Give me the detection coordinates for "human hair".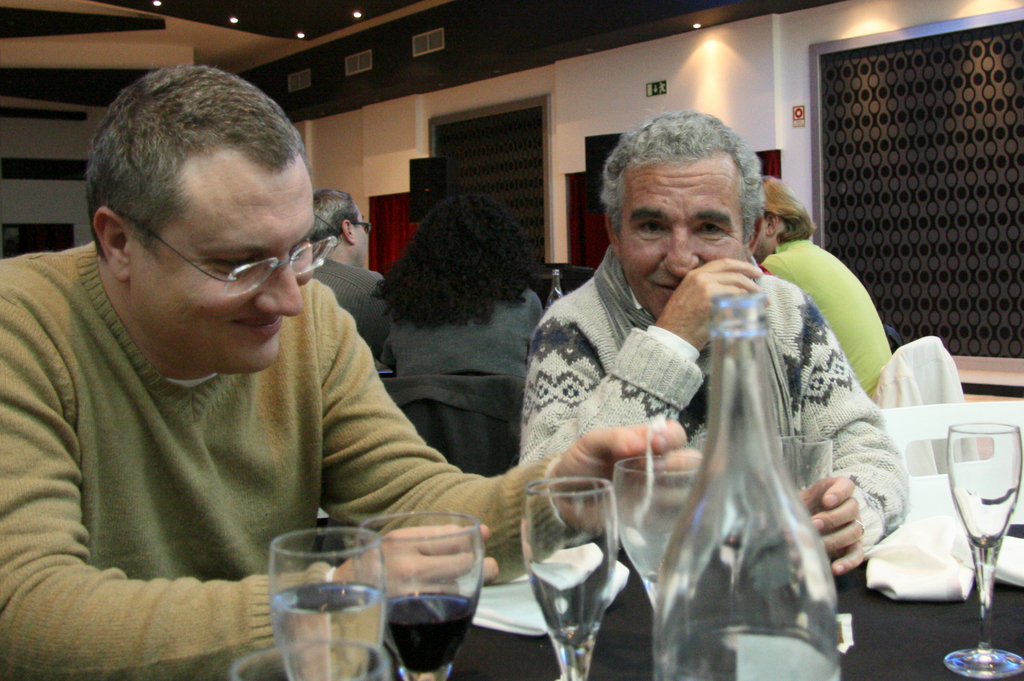
381 193 532 333.
